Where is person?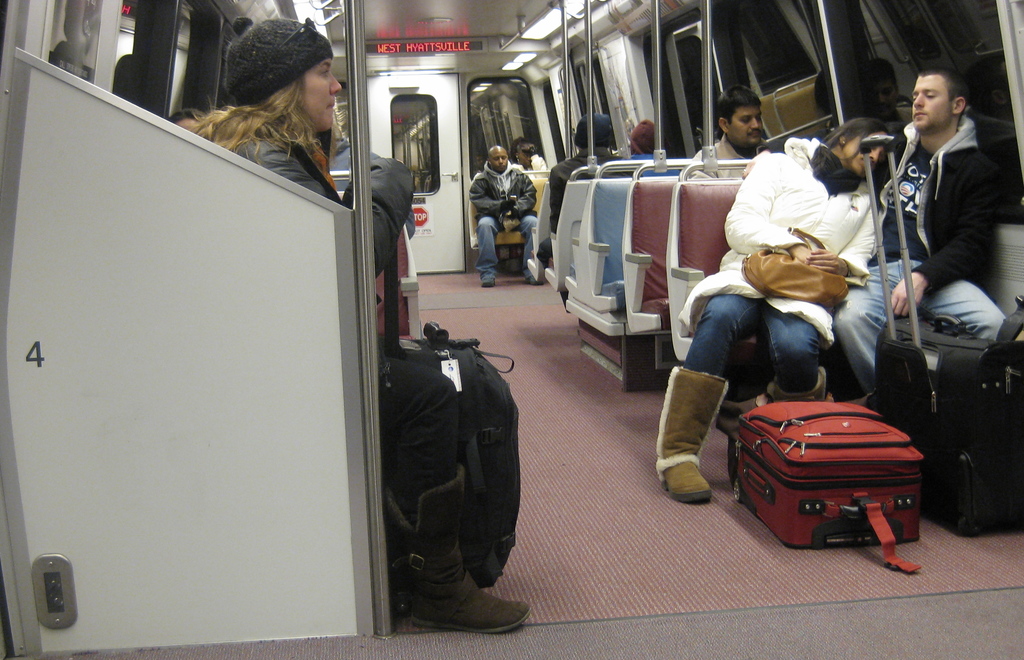
l=187, t=15, r=412, b=308.
